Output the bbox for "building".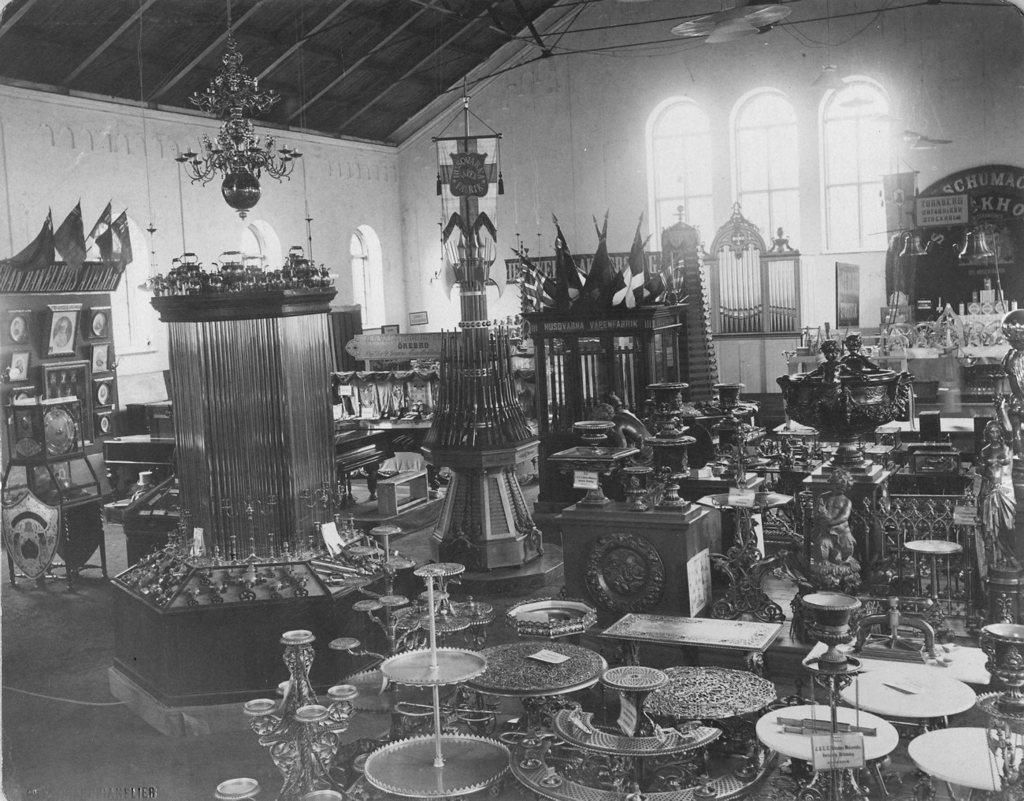
(0,0,1023,800).
